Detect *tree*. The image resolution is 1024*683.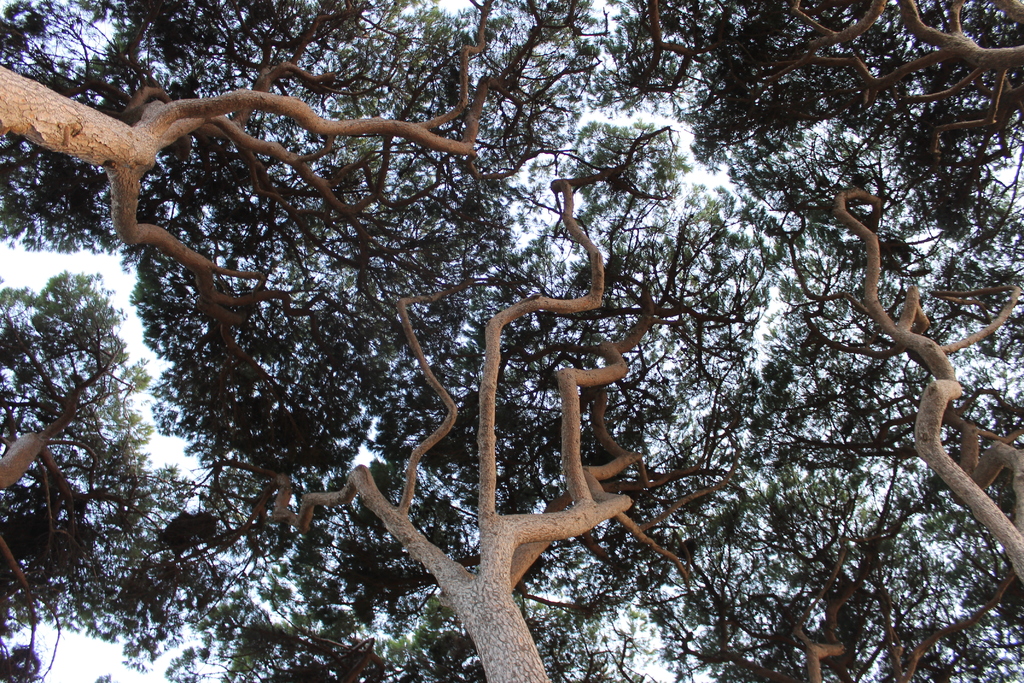
{"x1": 732, "y1": 146, "x2": 1023, "y2": 395}.
